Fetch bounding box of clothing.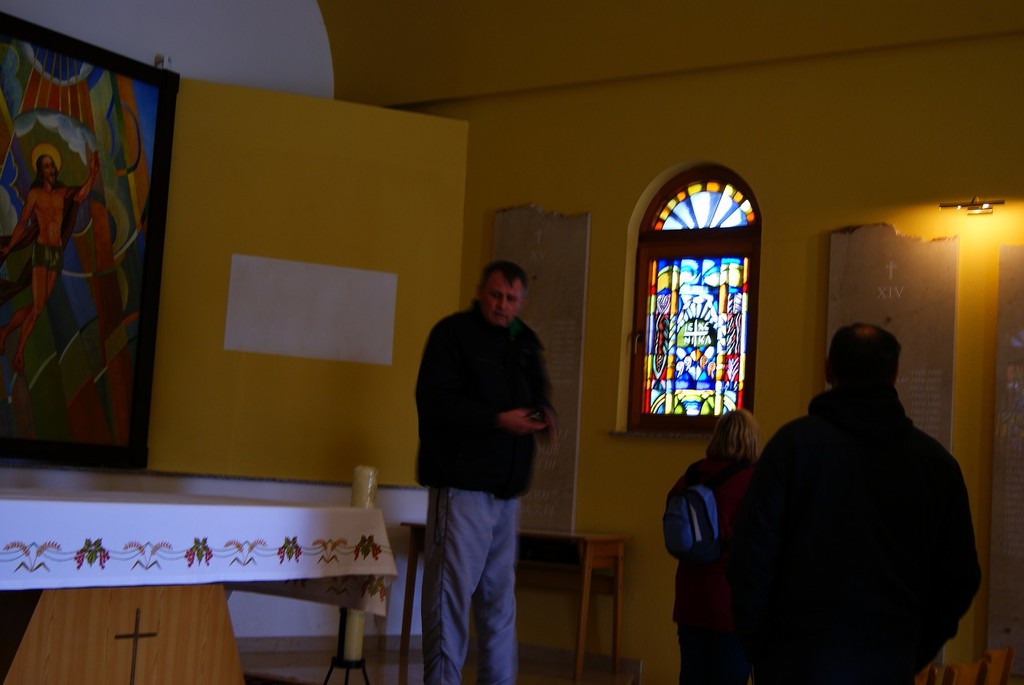
Bbox: select_region(671, 454, 755, 684).
